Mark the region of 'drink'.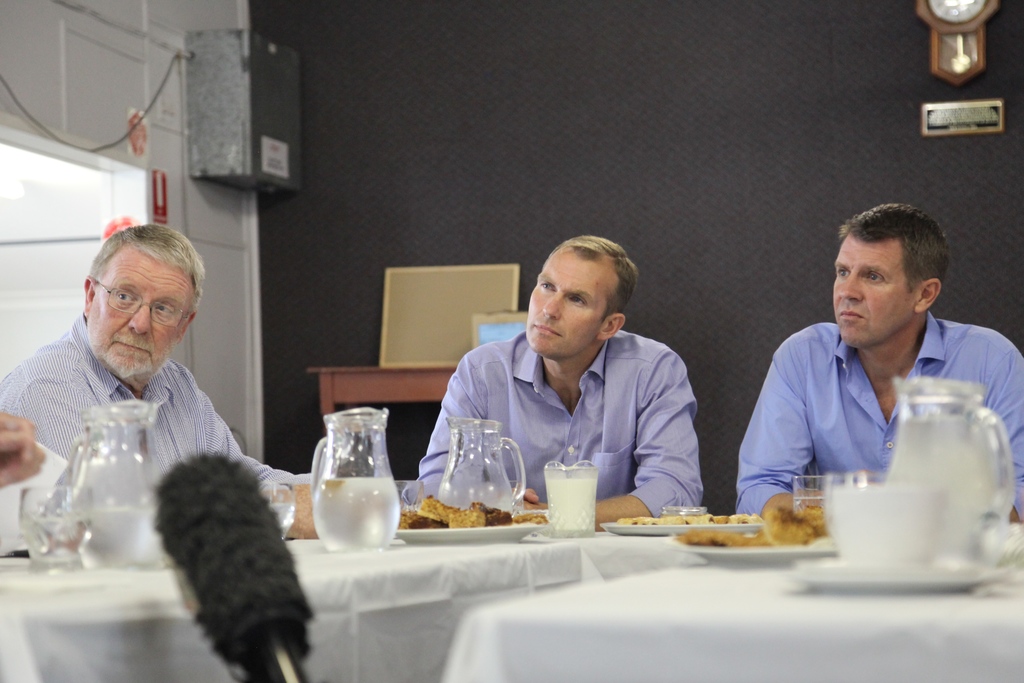
Region: [314, 479, 403, 554].
